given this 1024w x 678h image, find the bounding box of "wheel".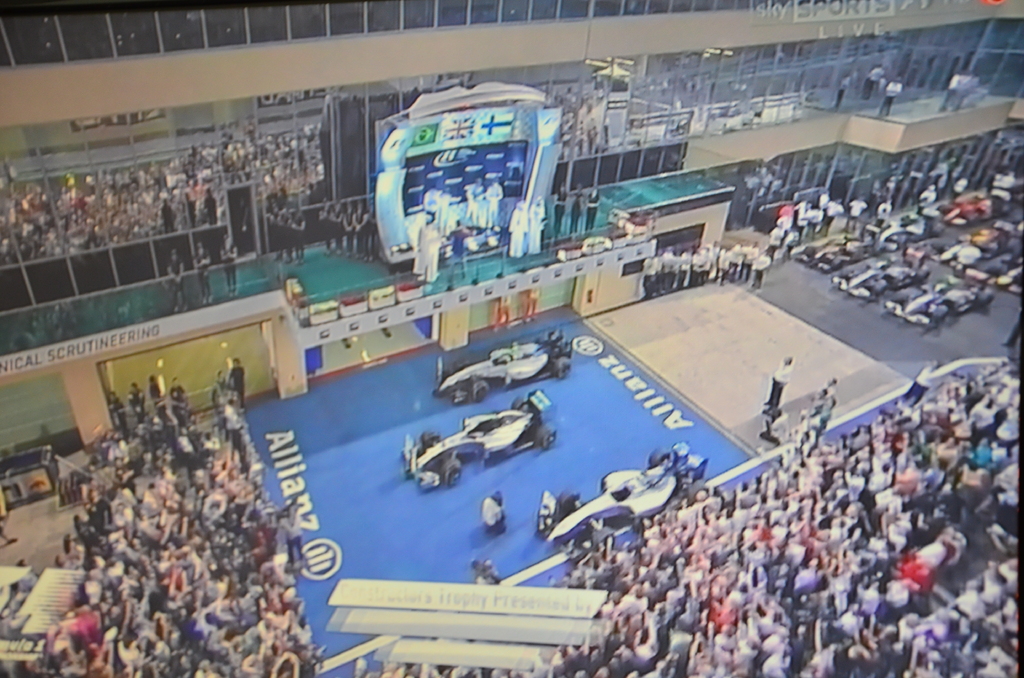
<box>558,487,584,507</box>.
